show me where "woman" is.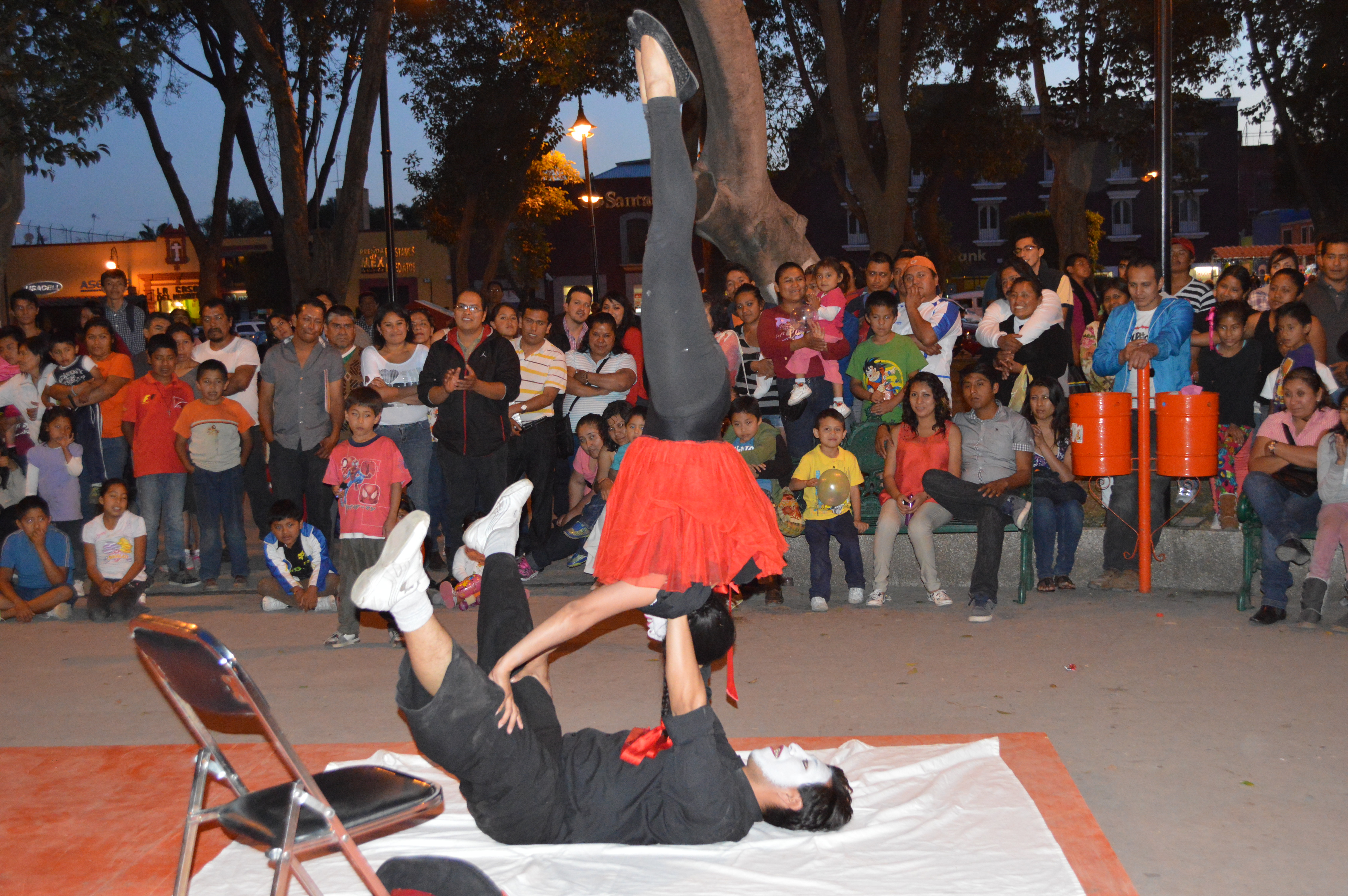
"woman" is at pyautogui.locateOnScreen(146, 3, 238, 231).
